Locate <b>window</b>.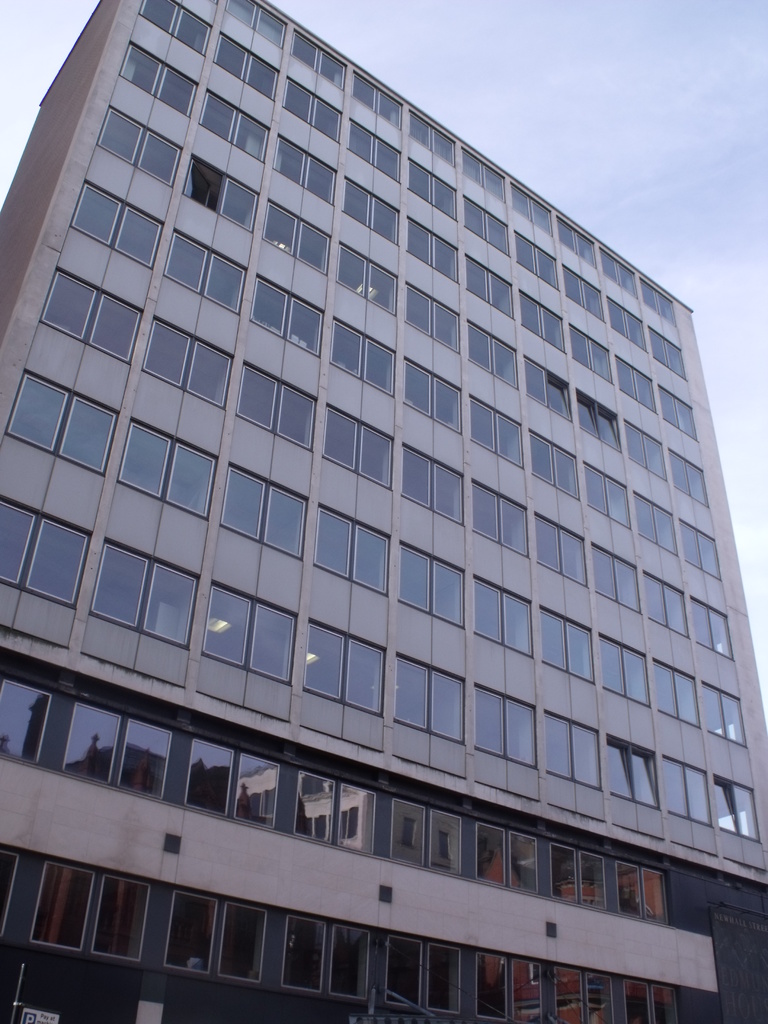
Bounding box: <box>332,786,374,851</box>.
